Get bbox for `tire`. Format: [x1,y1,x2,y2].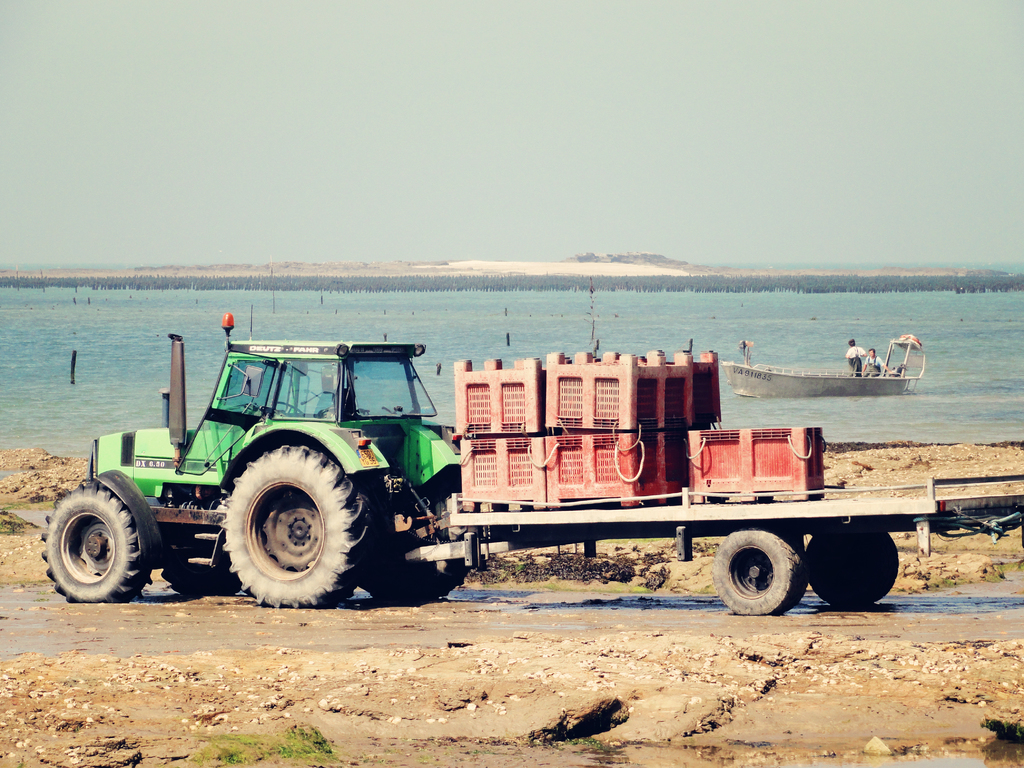
[801,522,901,609].
